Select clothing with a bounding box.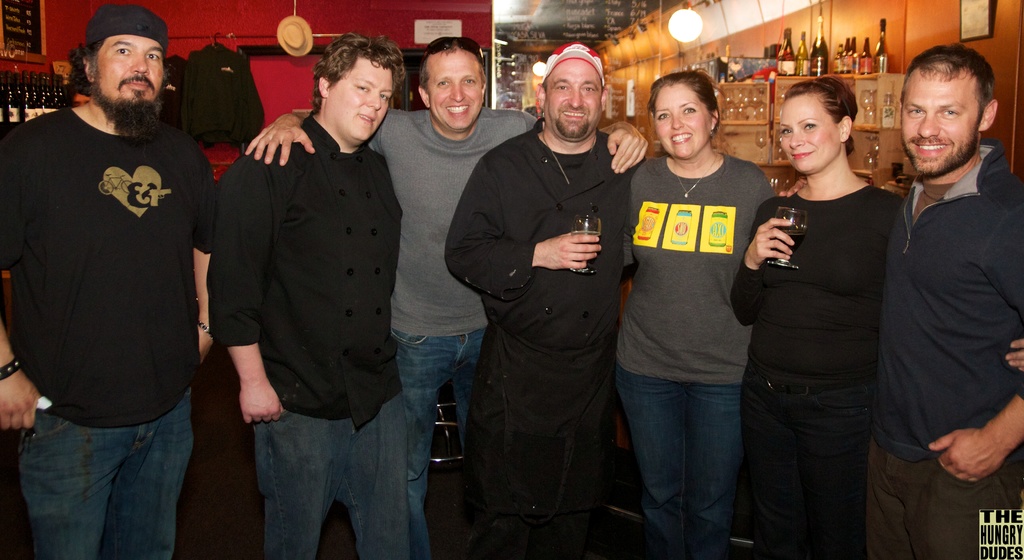
381/331/484/556.
